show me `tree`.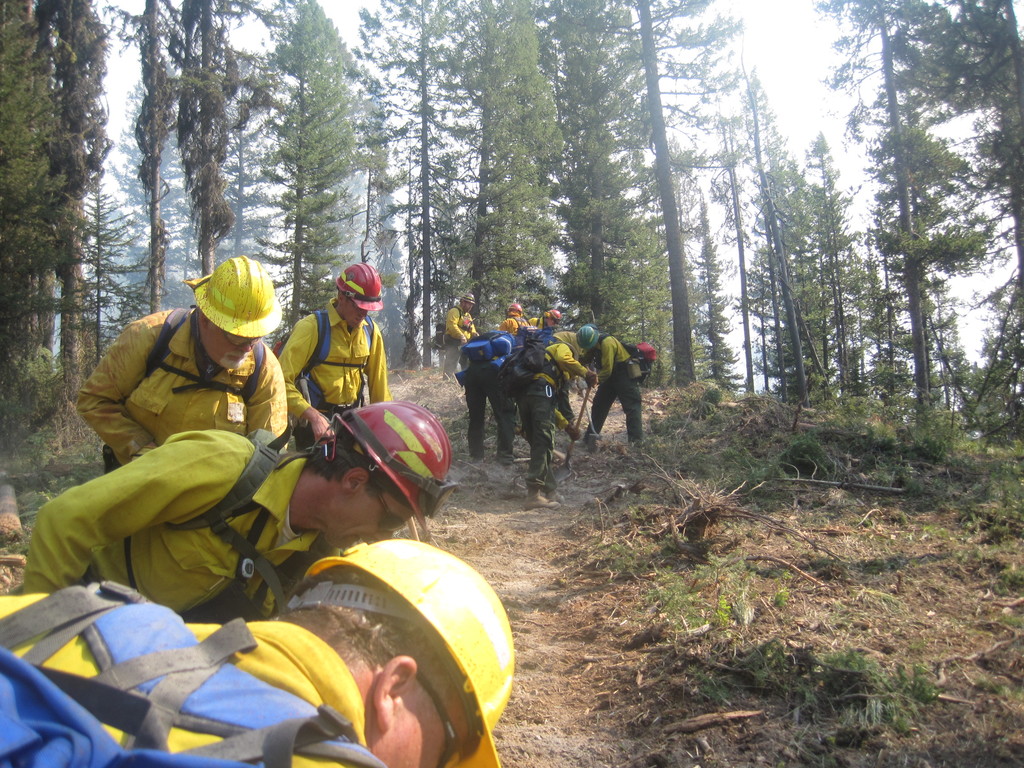
`tree` is here: bbox(468, 4, 565, 325).
